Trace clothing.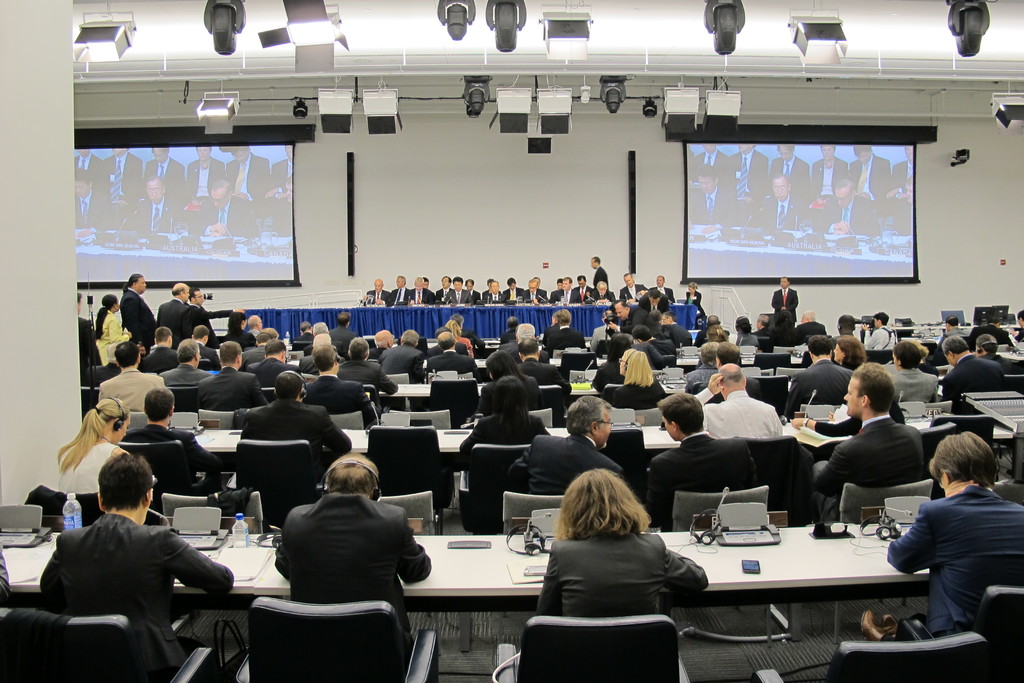
Traced to <region>815, 414, 934, 519</region>.
